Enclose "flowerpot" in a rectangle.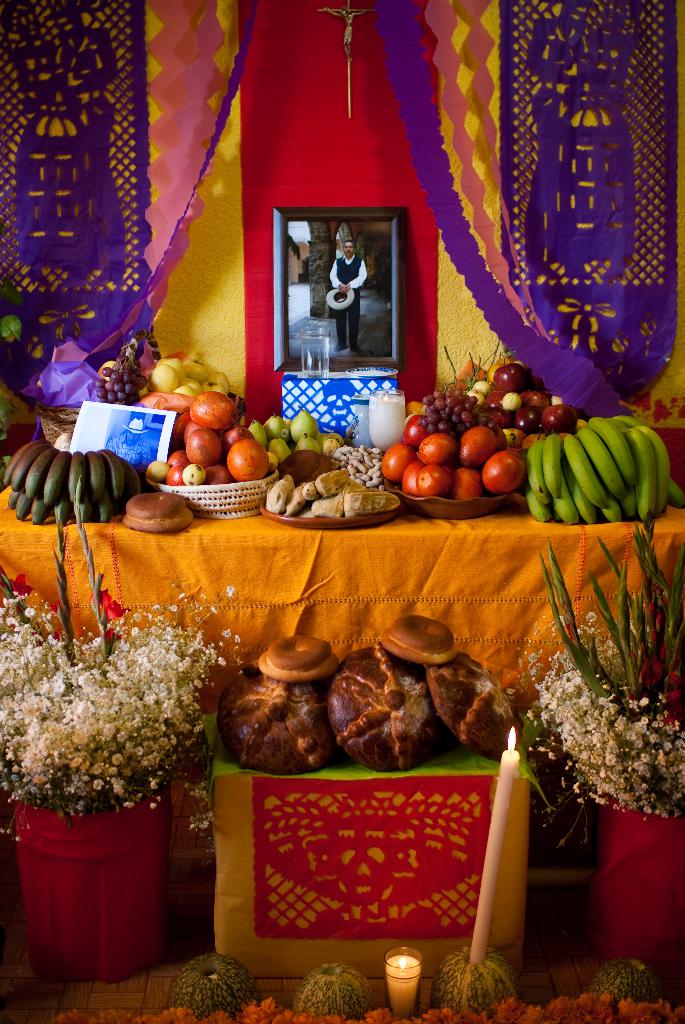
crop(14, 787, 168, 973).
